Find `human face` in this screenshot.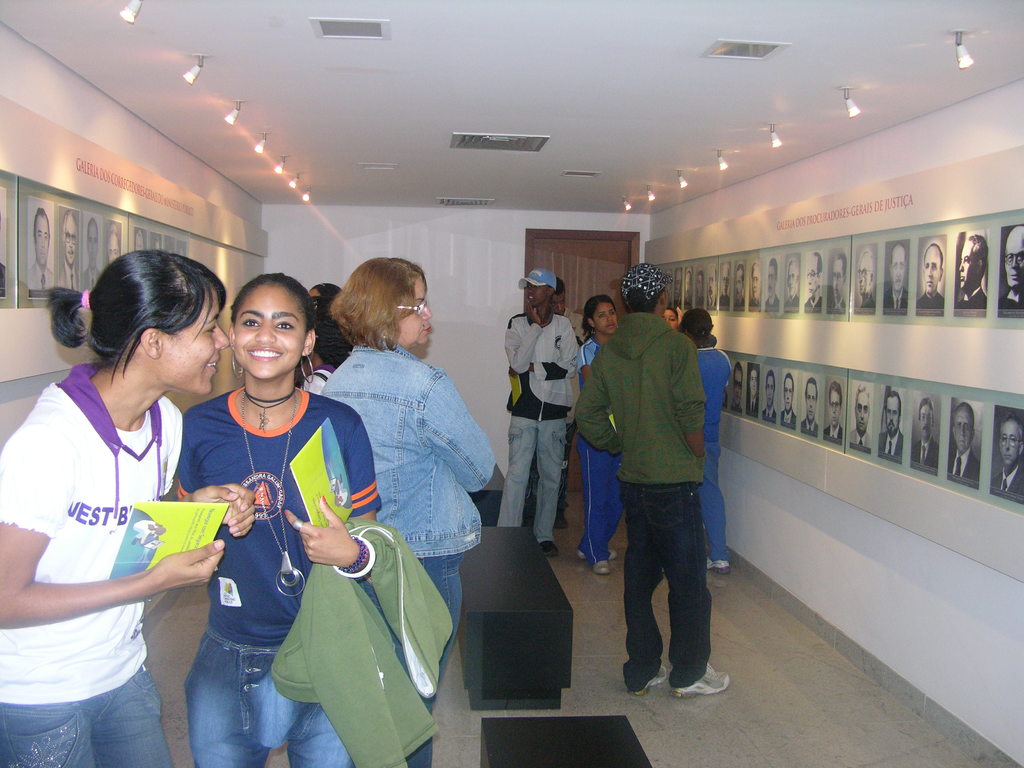
The bounding box for `human face` is 694, 273, 704, 294.
